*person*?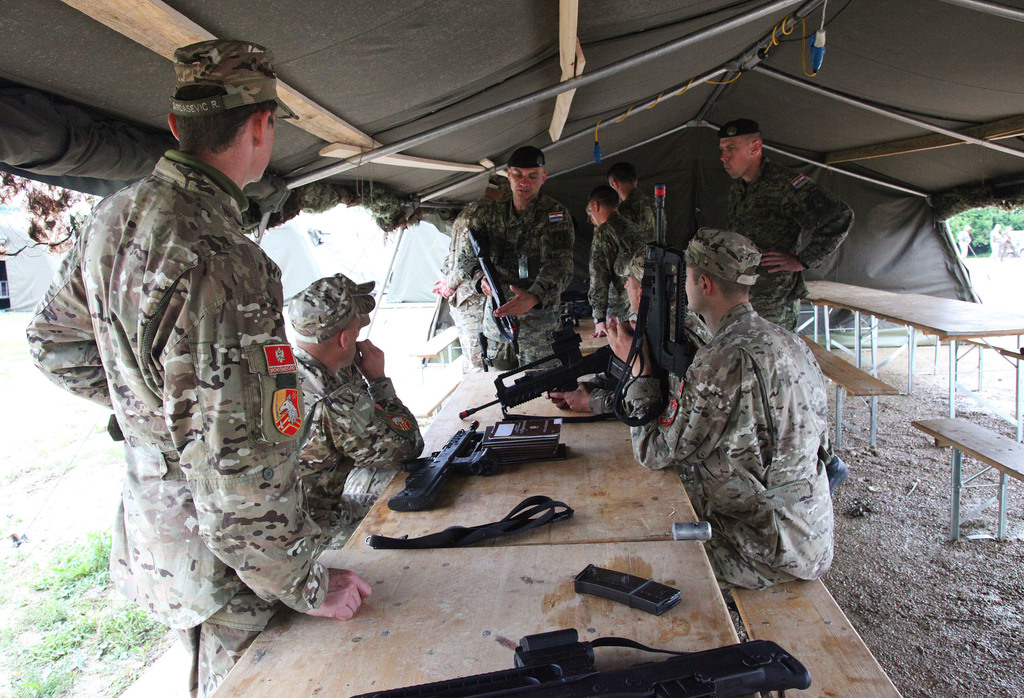
box(698, 123, 860, 341)
